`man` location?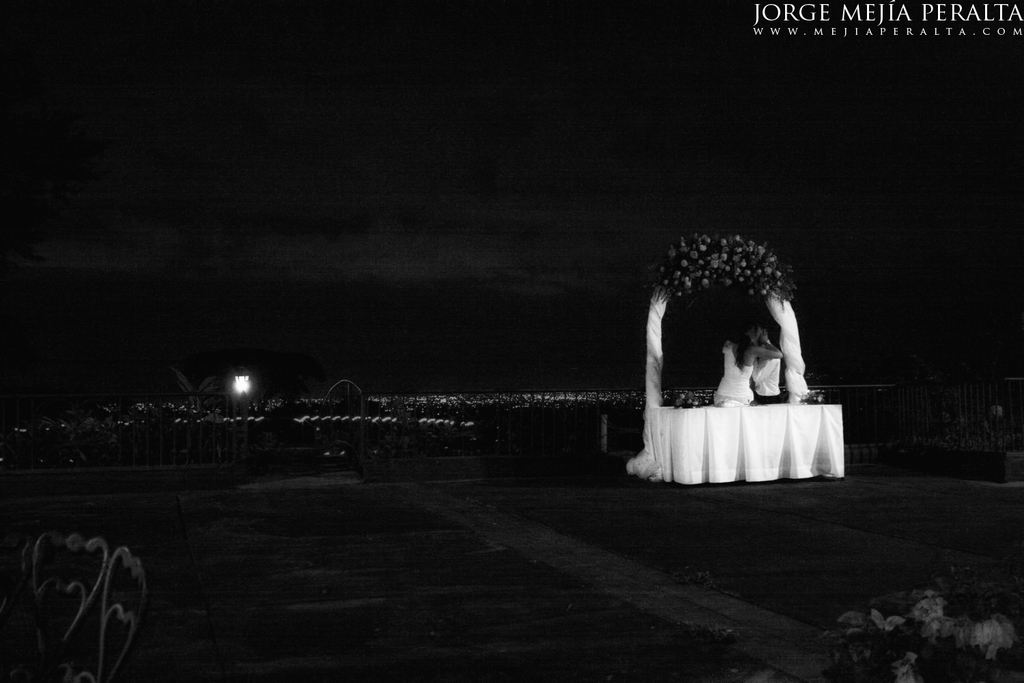
x1=753, y1=323, x2=782, y2=398
